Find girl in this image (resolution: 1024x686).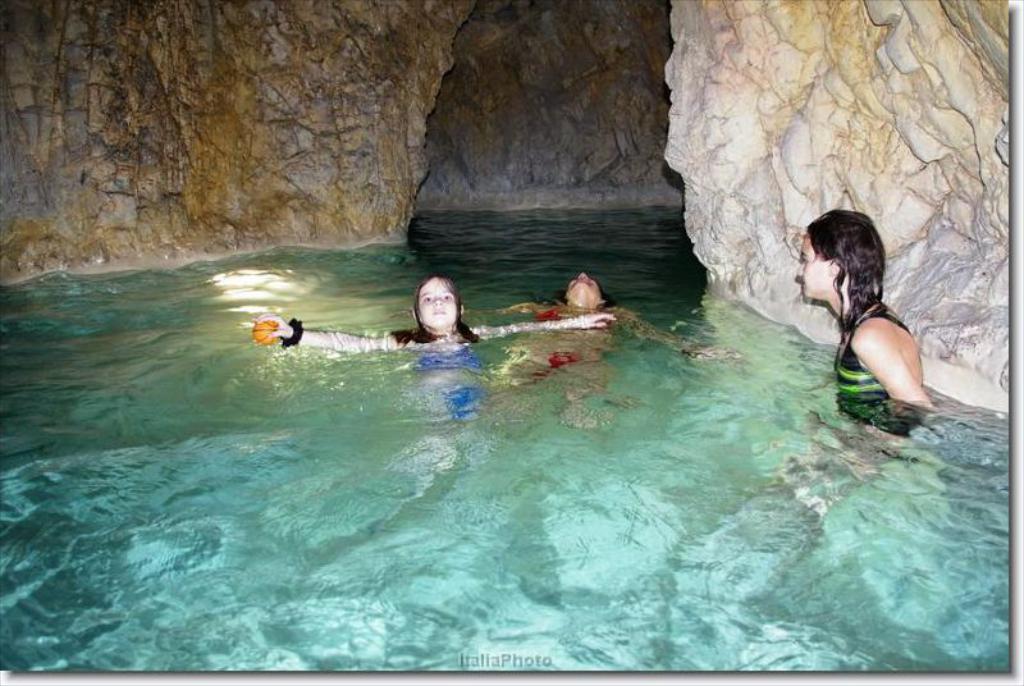
l=792, t=210, r=929, b=430.
